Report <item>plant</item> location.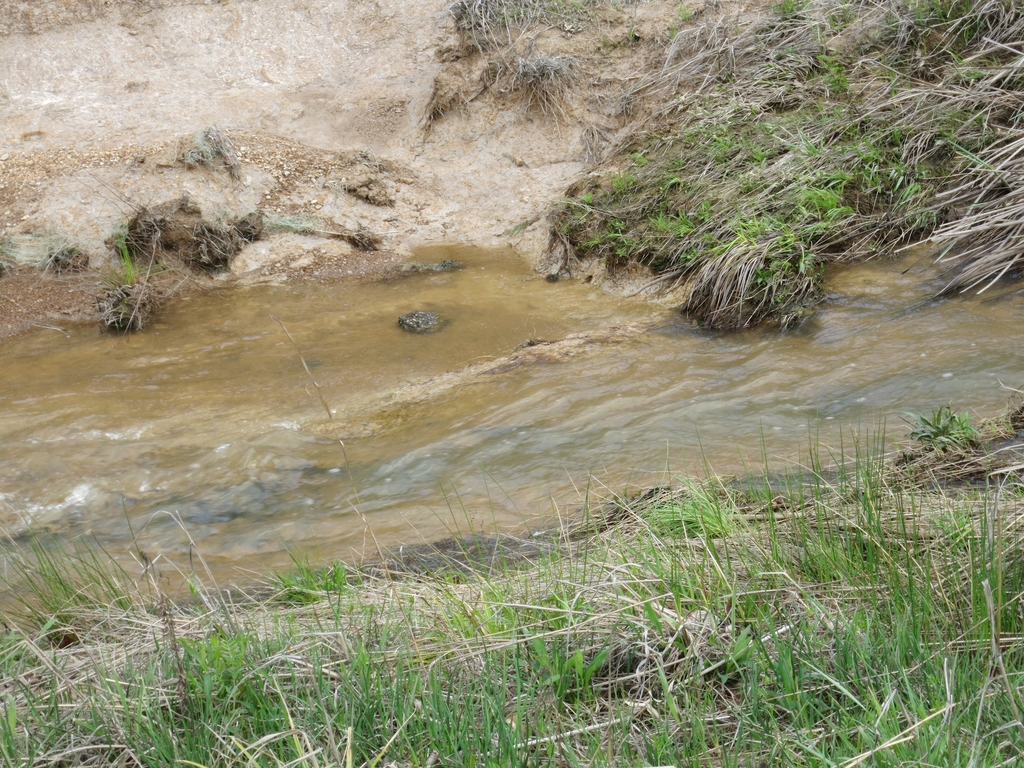
Report: 258,213,315,229.
